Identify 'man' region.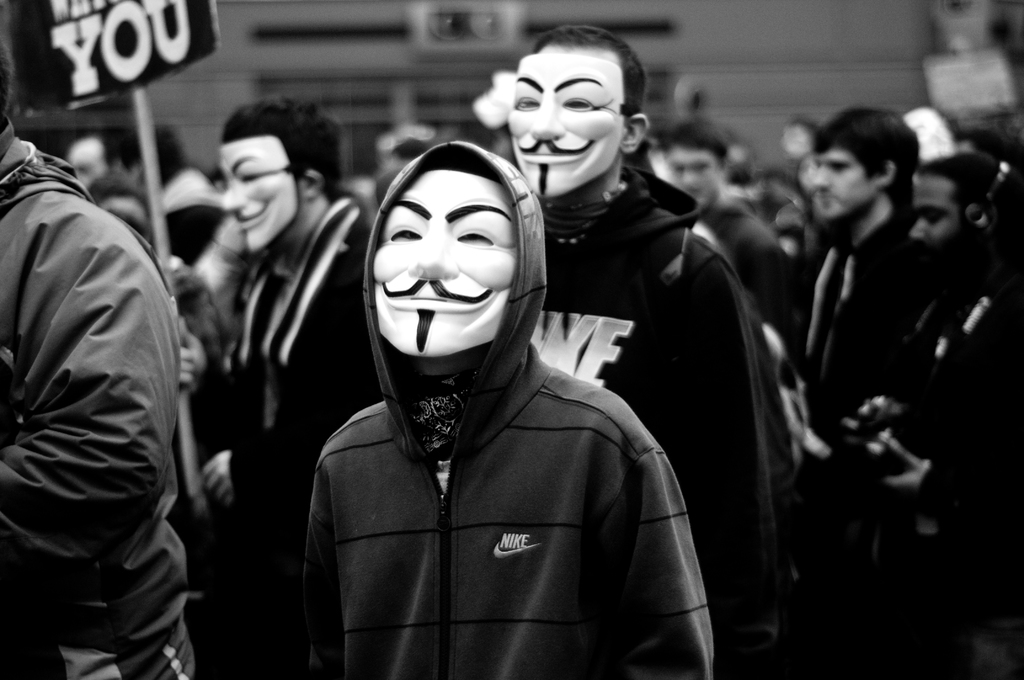
Region: (649, 115, 808, 408).
